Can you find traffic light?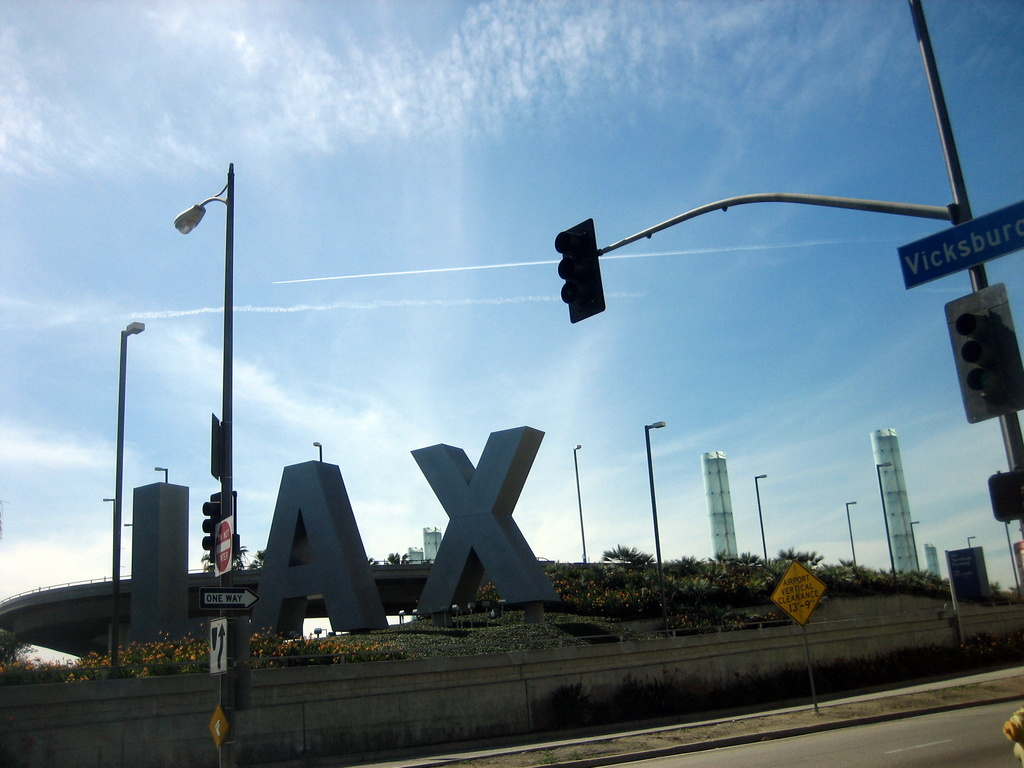
Yes, bounding box: {"left": 200, "top": 488, "right": 237, "bottom": 562}.
